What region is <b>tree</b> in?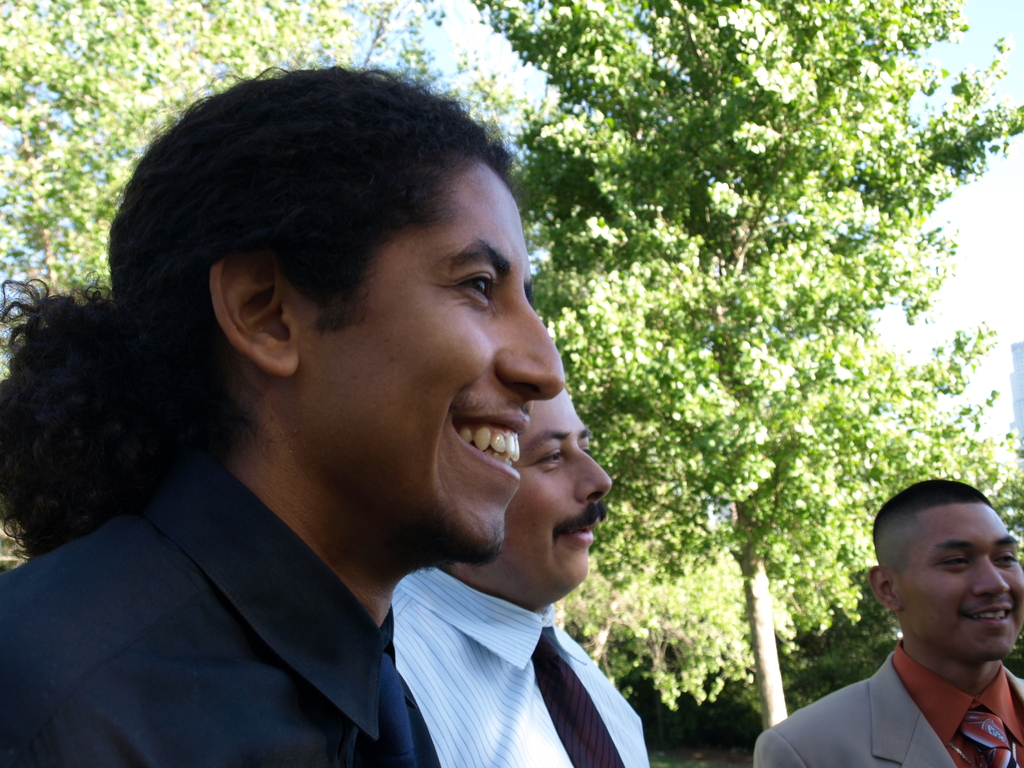
bbox(0, 0, 572, 719).
